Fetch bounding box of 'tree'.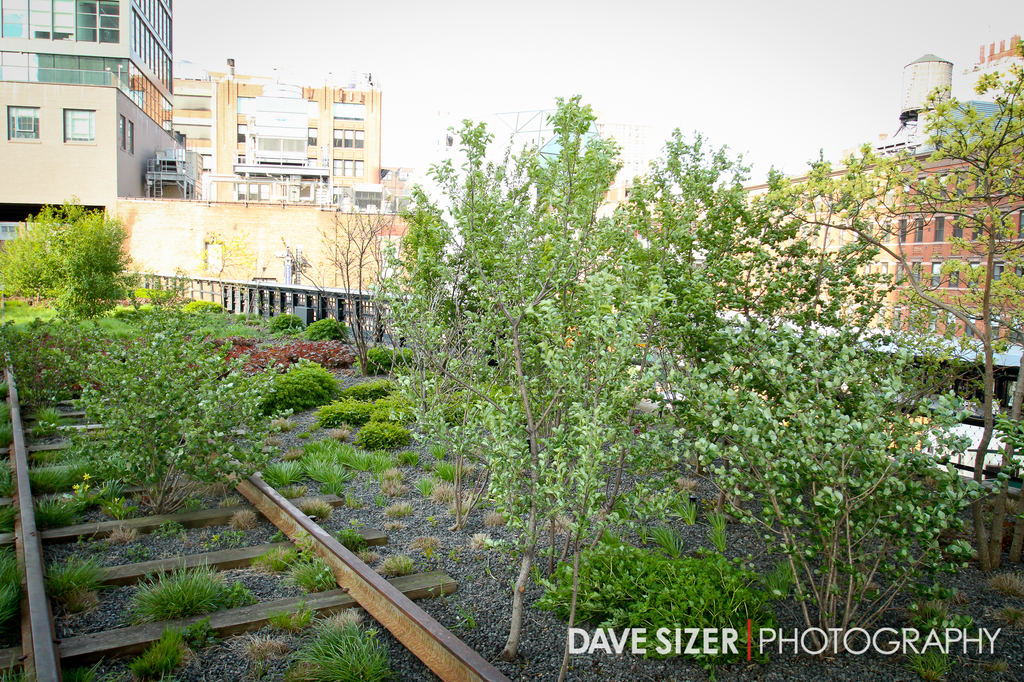
Bbox: locate(344, 73, 743, 681).
